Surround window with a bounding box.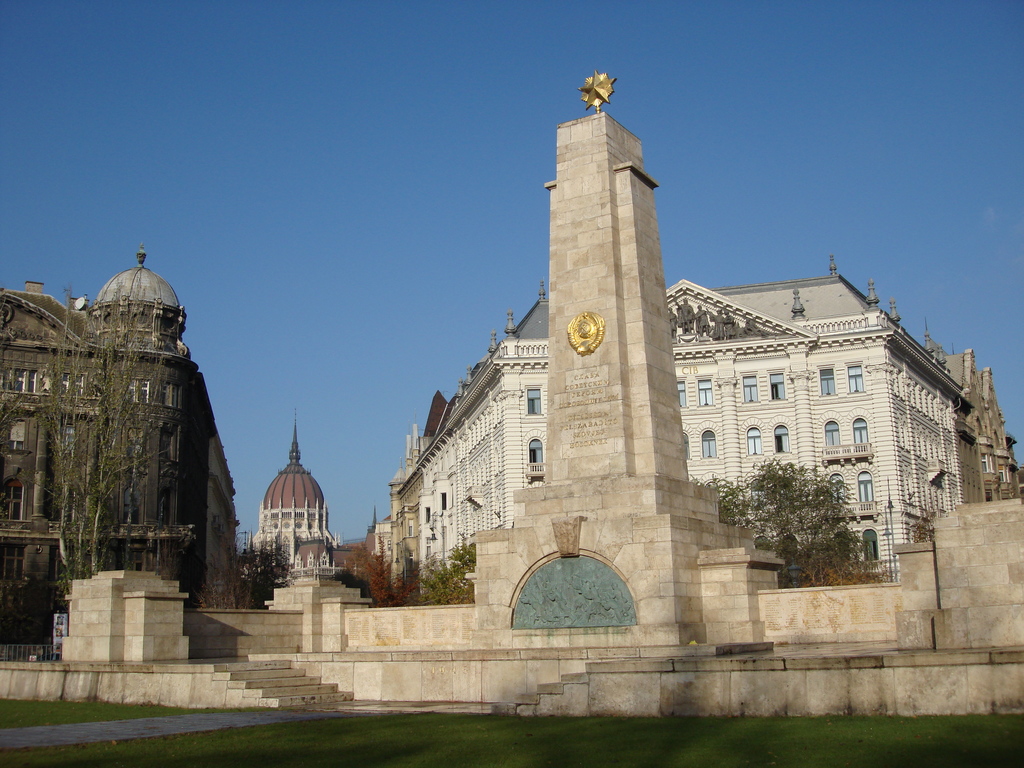
box(768, 373, 792, 402).
